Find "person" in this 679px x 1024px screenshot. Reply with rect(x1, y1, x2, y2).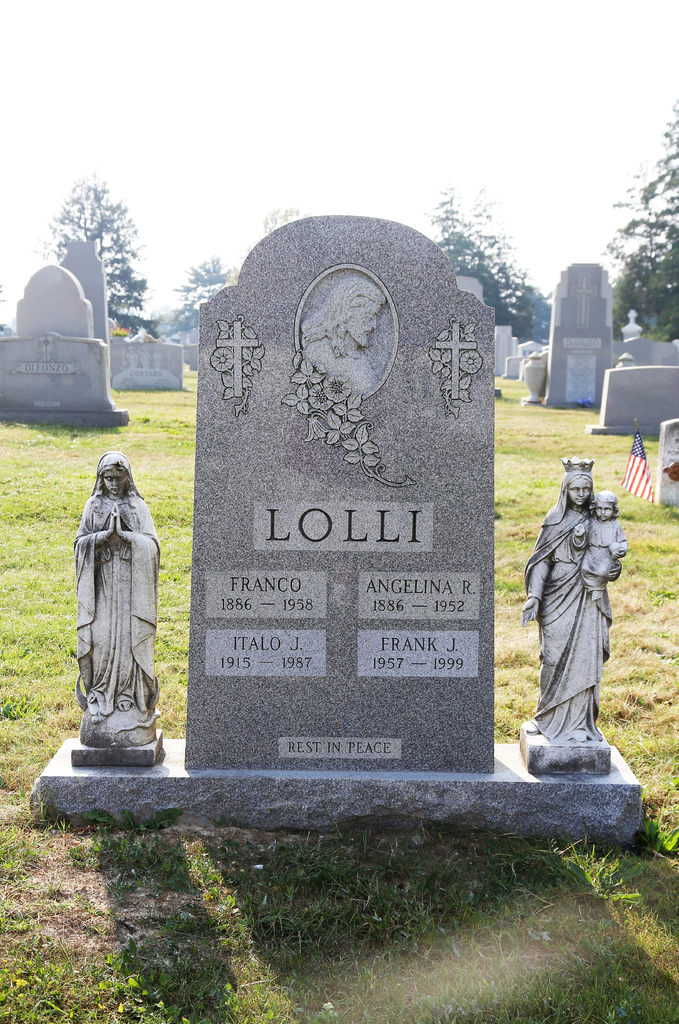
rect(525, 425, 637, 799).
